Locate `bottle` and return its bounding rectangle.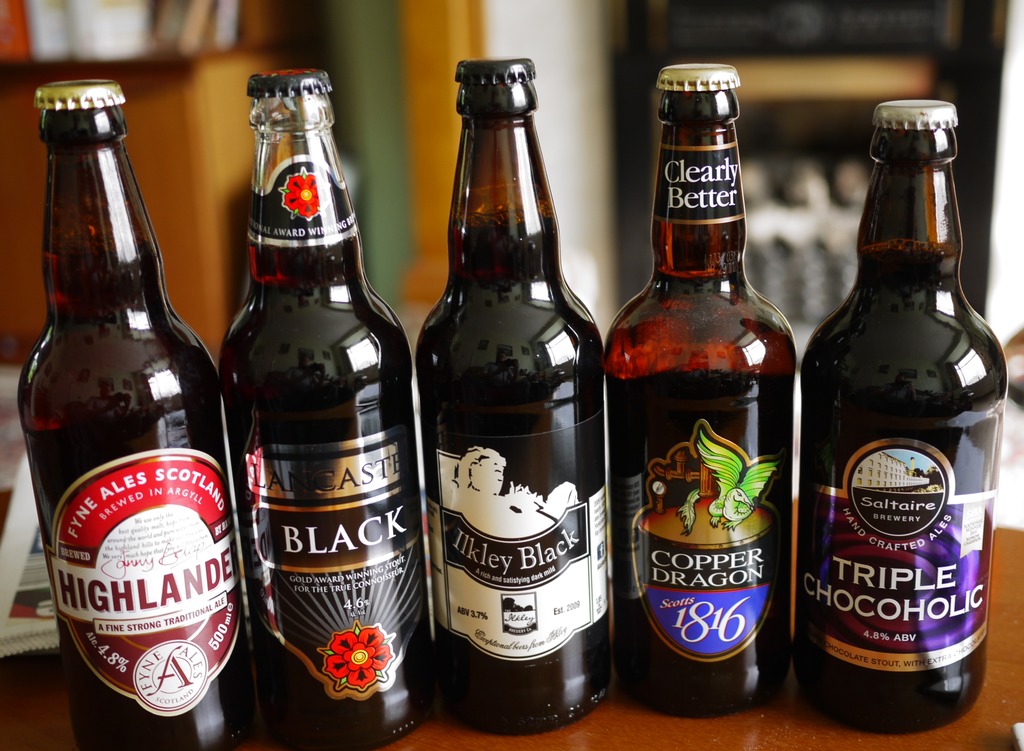
[x1=614, y1=63, x2=803, y2=715].
